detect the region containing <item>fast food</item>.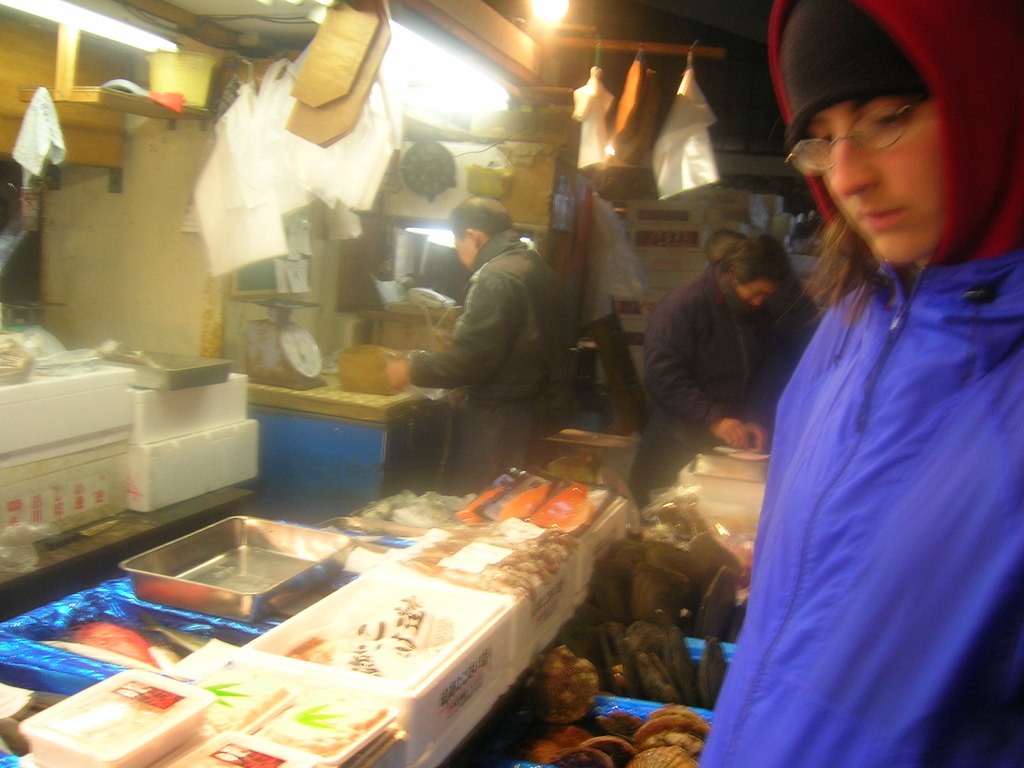
locate(514, 641, 596, 723).
